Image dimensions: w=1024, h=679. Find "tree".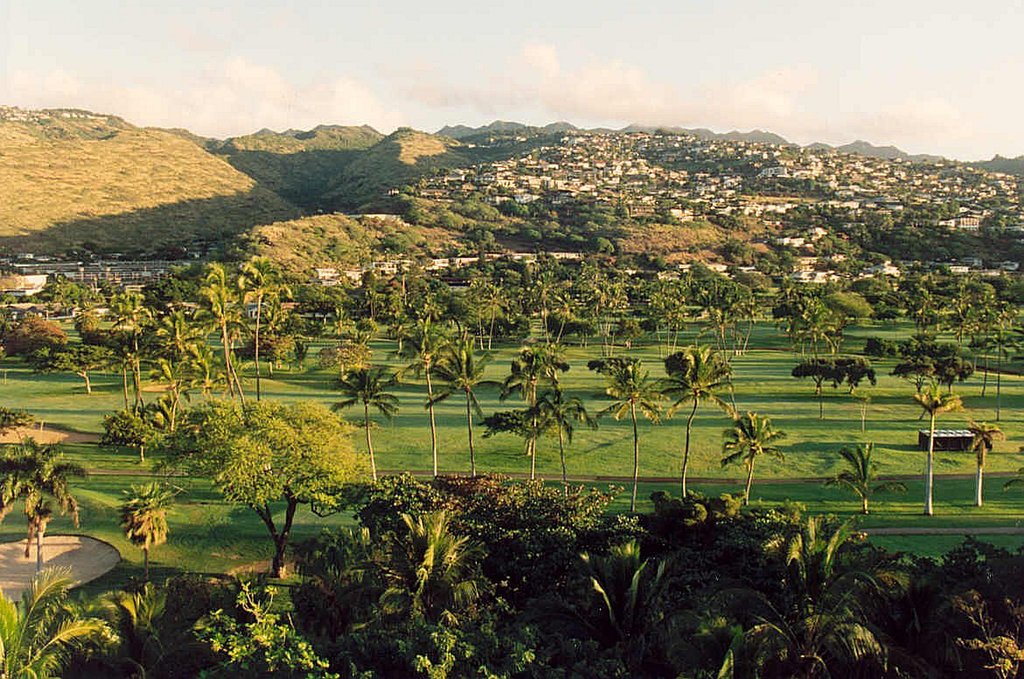
[181,560,359,678].
